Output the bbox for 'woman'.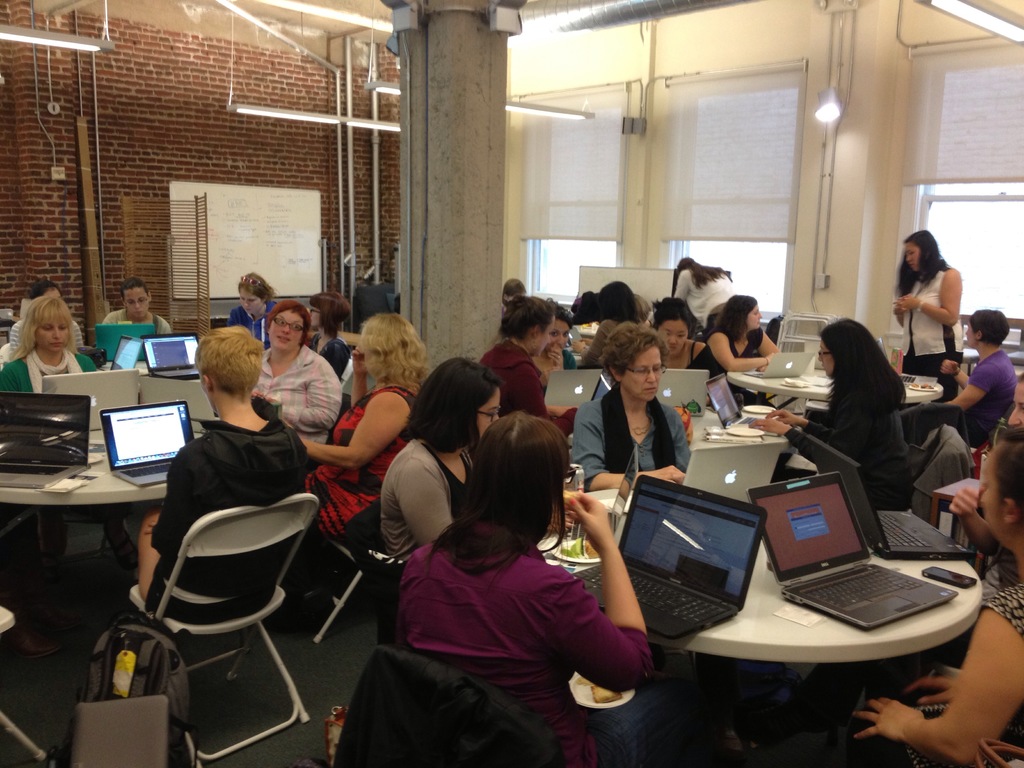
<box>384,406,678,767</box>.
